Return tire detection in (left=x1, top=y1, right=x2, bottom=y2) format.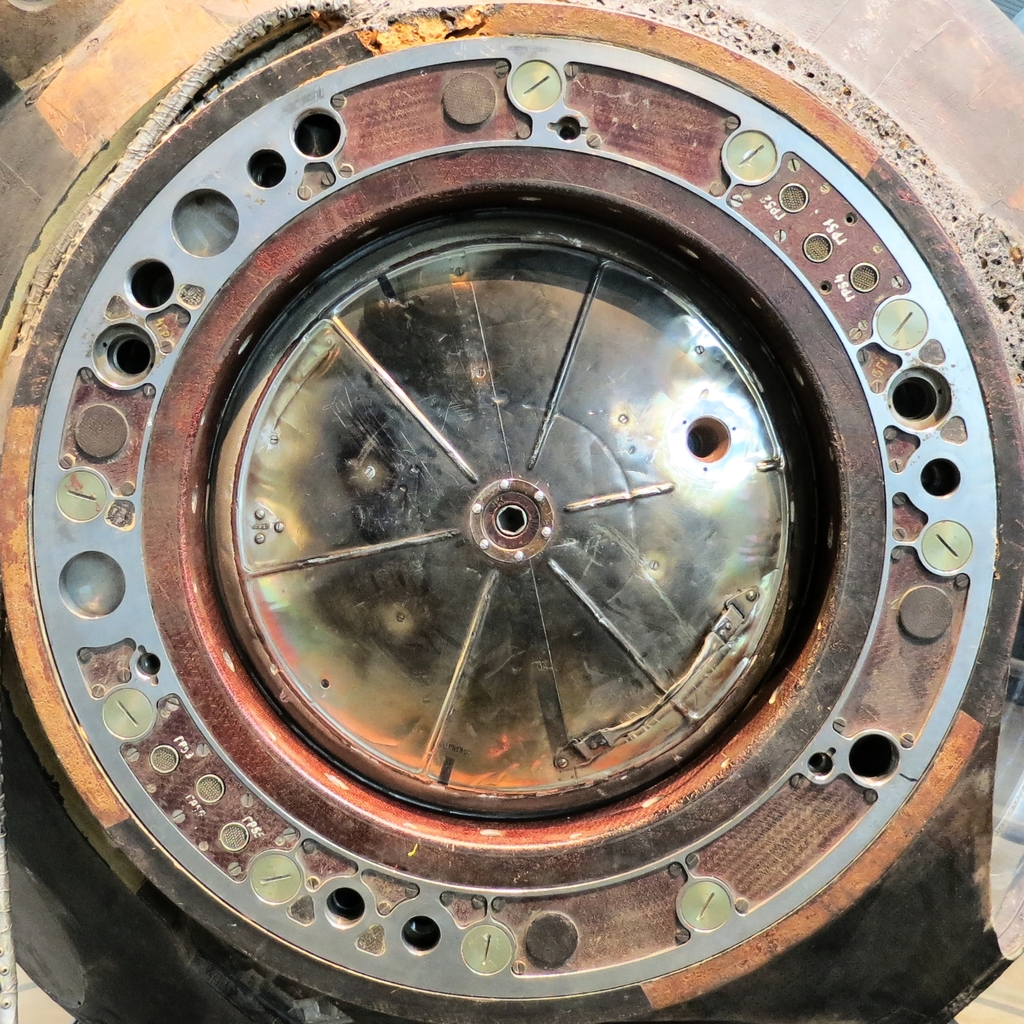
(left=0, top=0, right=1023, bottom=1023).
